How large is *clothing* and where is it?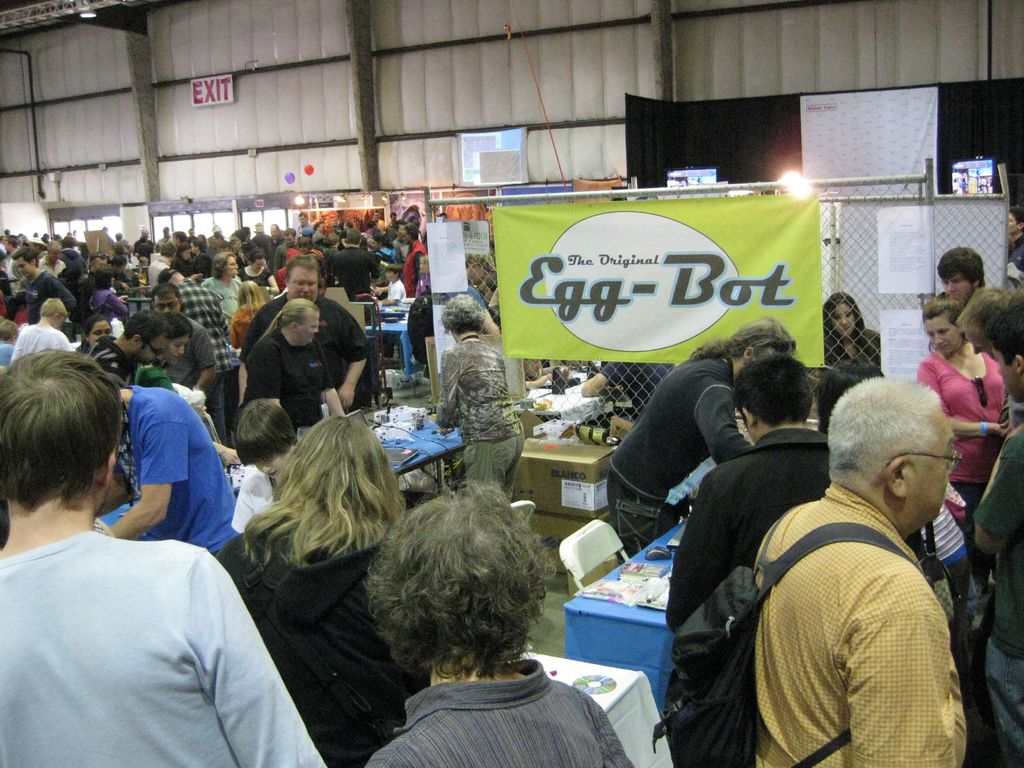
Bounding box: (323,243,342,279).
